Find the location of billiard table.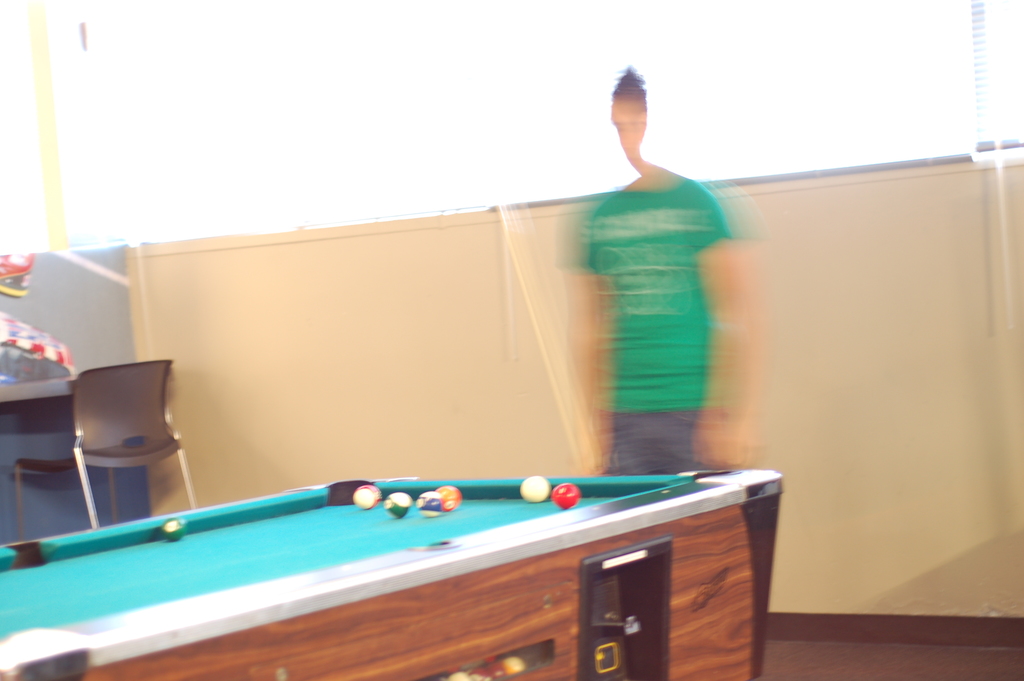
Location: (left=0, top=473, right=781, bottom=680).
